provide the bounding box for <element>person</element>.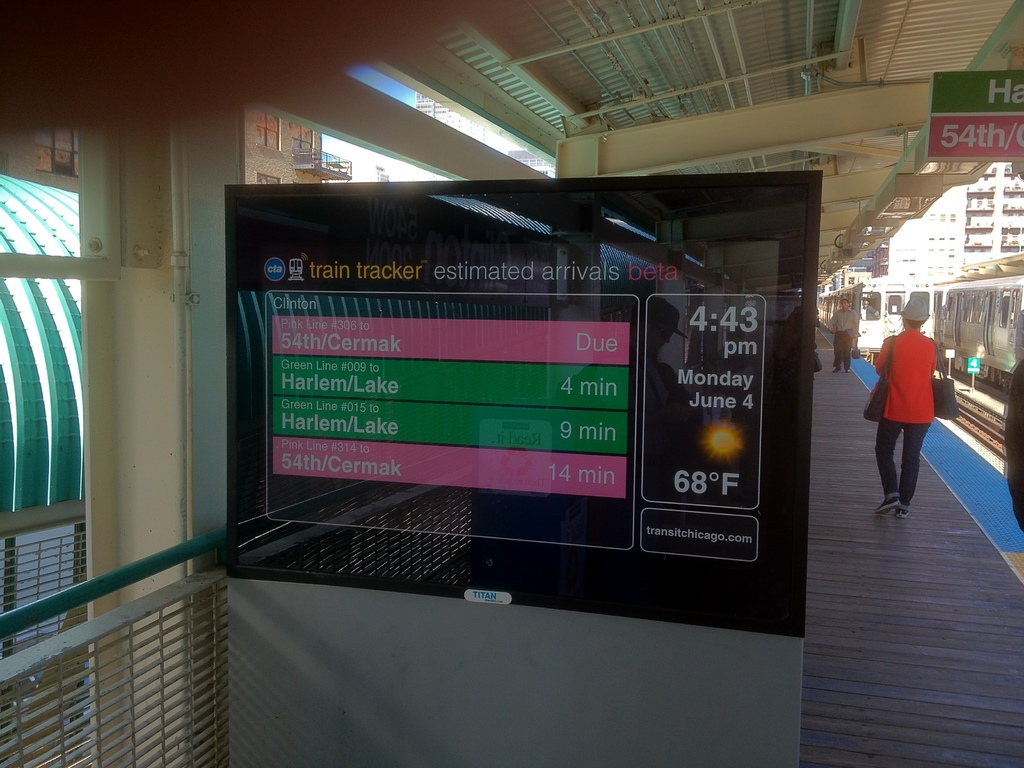
BBox(1002, 359, 1023, 532).
